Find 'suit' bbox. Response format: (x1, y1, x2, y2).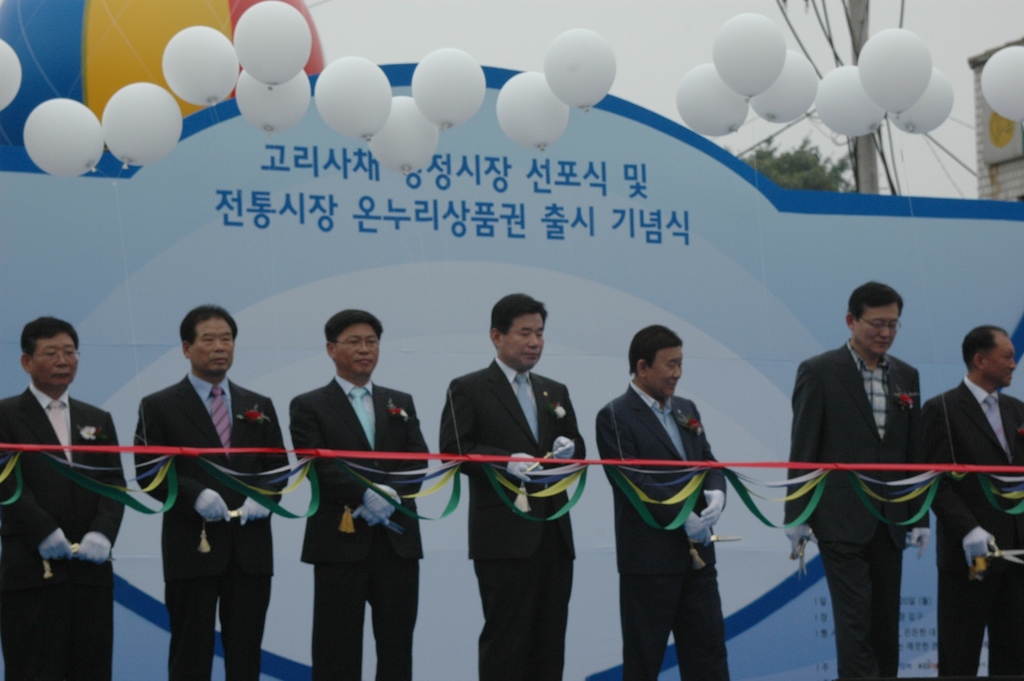
(593, 376, 730, 680).
